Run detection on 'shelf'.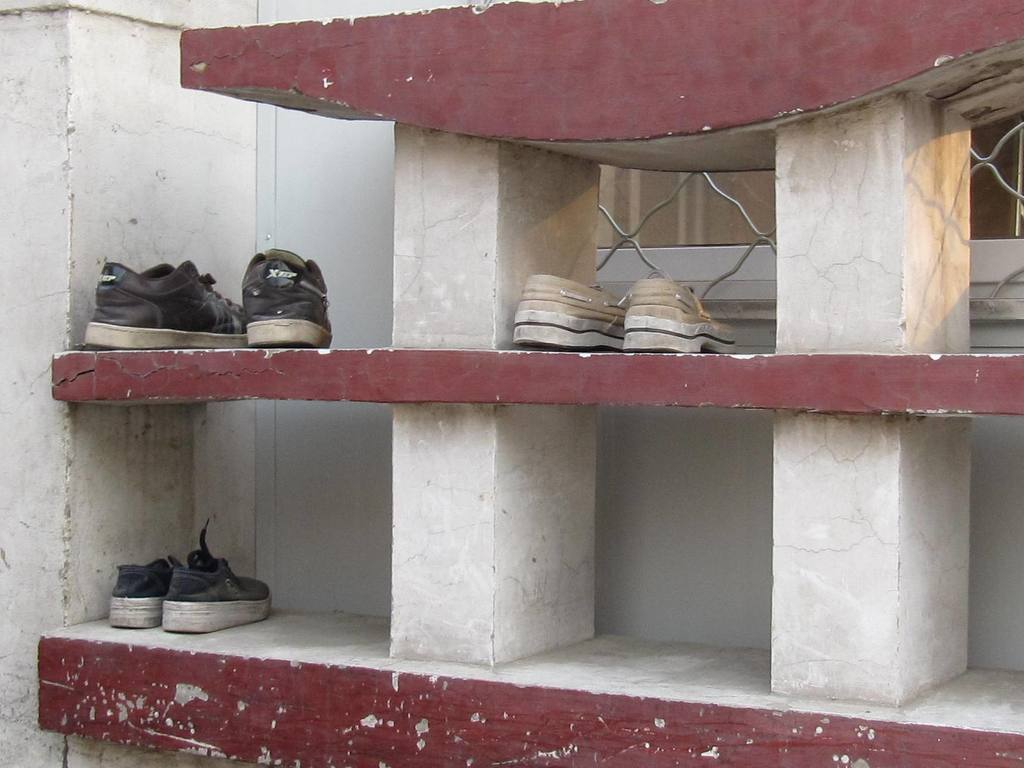
Result: {"left": 891, "top": 409, "right": 1023, "bottom": 733}.
